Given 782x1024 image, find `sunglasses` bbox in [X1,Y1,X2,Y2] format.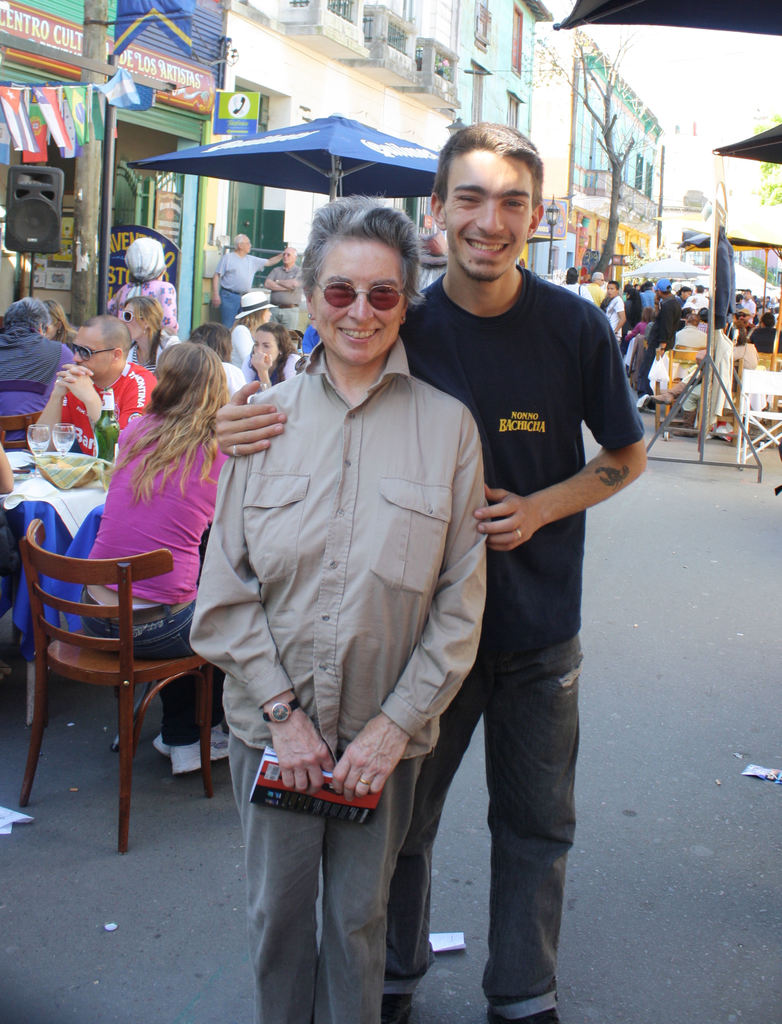
[318,283,402,311].
